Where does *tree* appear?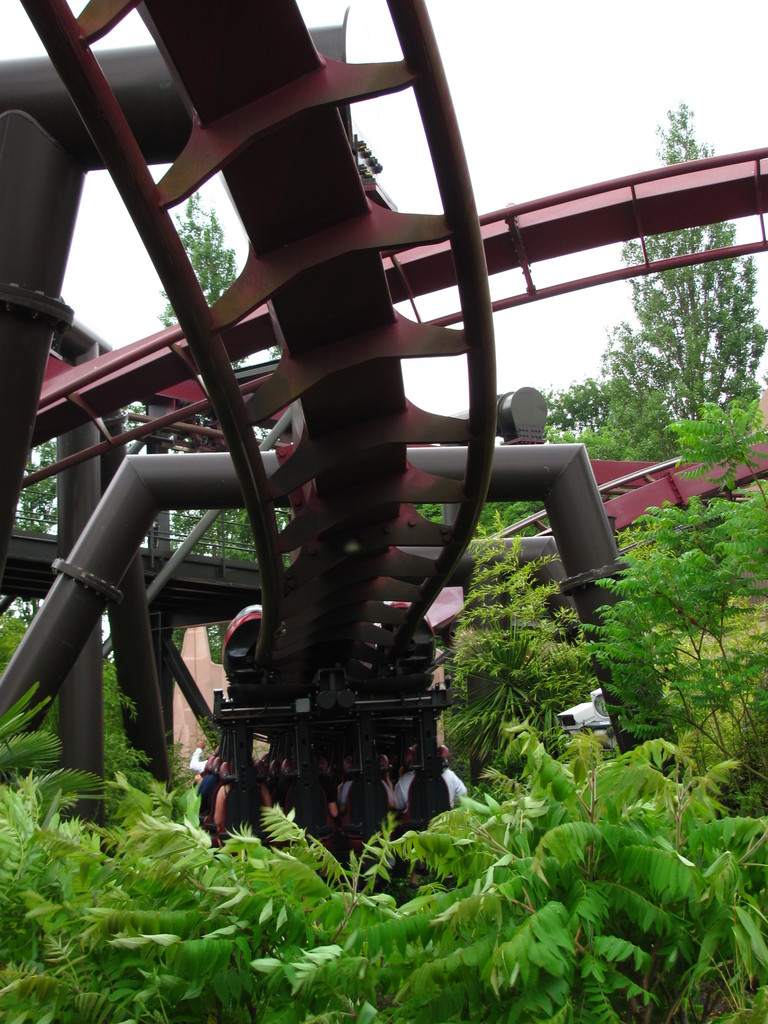
Appears at (x1=529, y1=101, x2=767, y2=461).
